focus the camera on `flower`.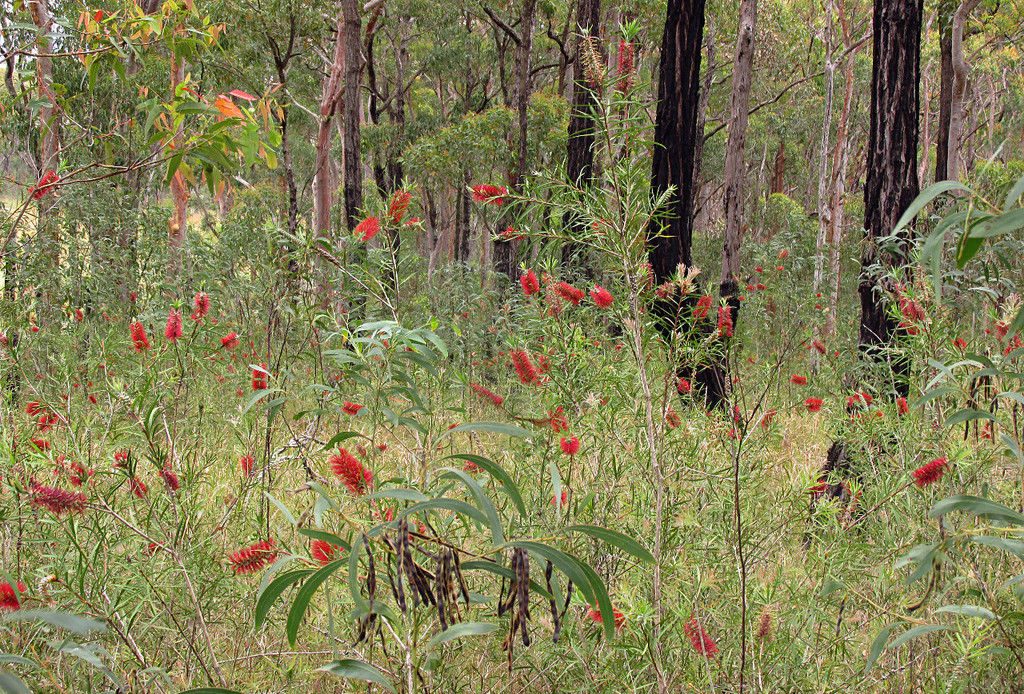
Focus region: {"left": 222, "top": 333, "right": 242, "bottom": 355}.
